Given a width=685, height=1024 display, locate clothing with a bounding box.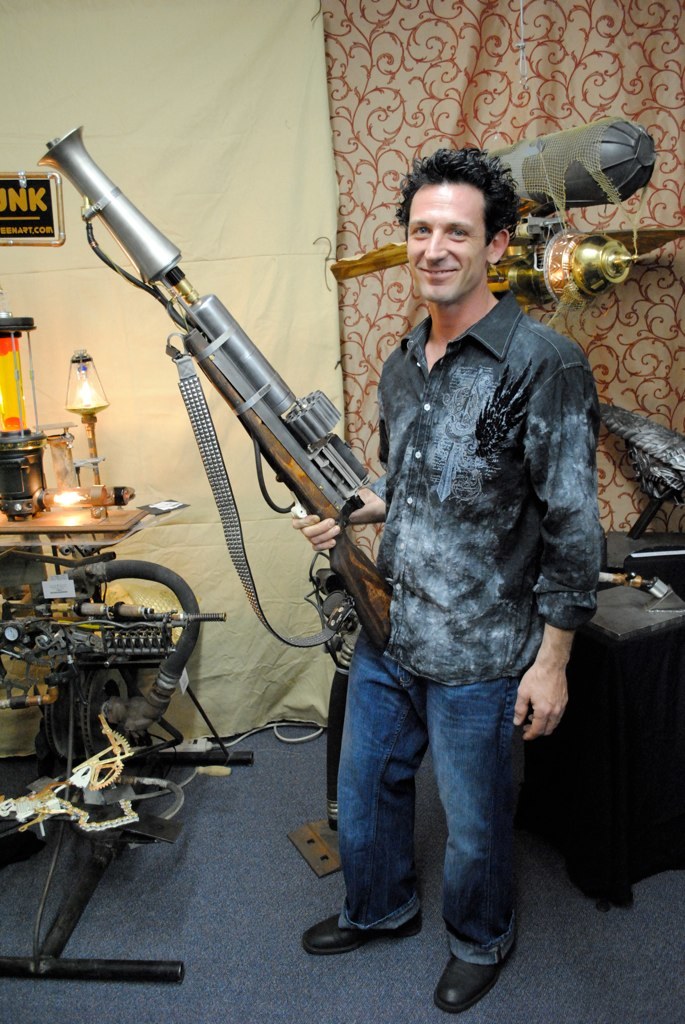
Located: (x1=341, y1=209, x2=619, y2=812).
